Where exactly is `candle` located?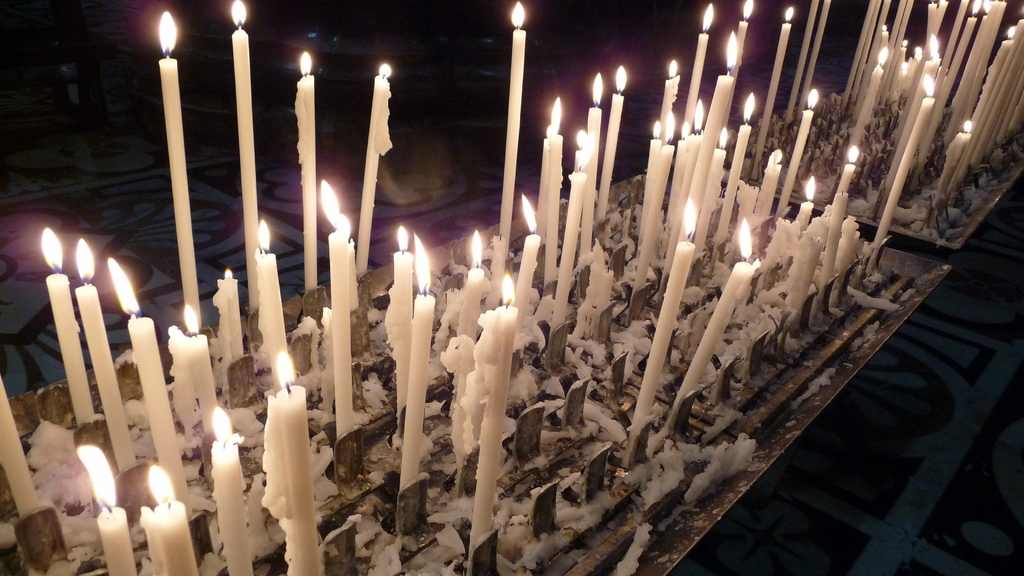
Its bounding box is <region>259, 349, 304, 575</region>.
